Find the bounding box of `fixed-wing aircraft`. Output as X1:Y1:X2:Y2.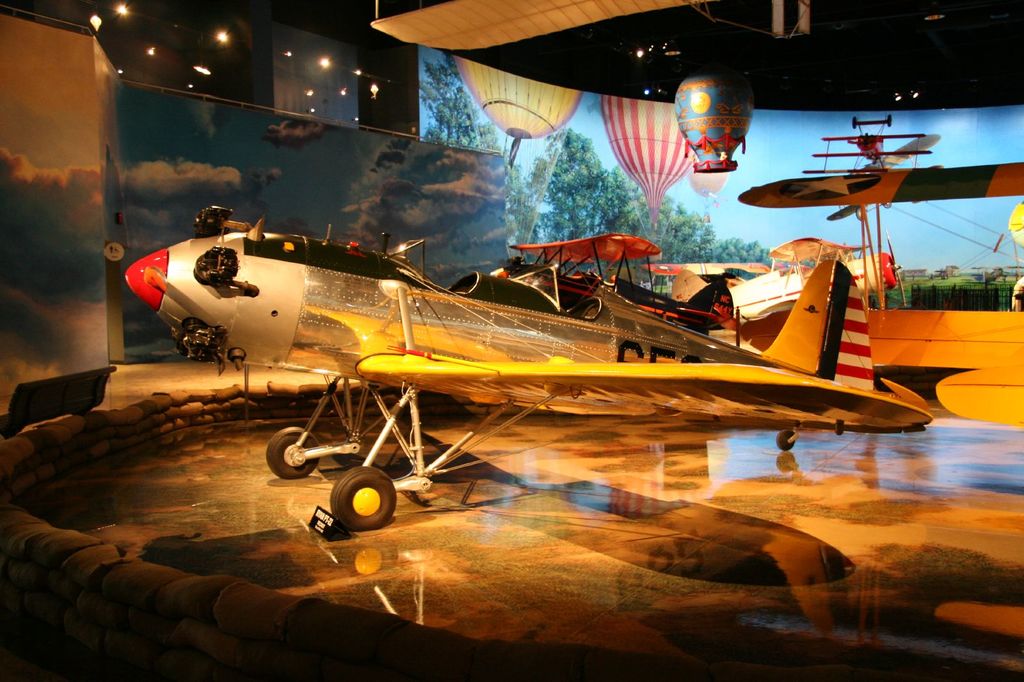
640:225:908:325.
